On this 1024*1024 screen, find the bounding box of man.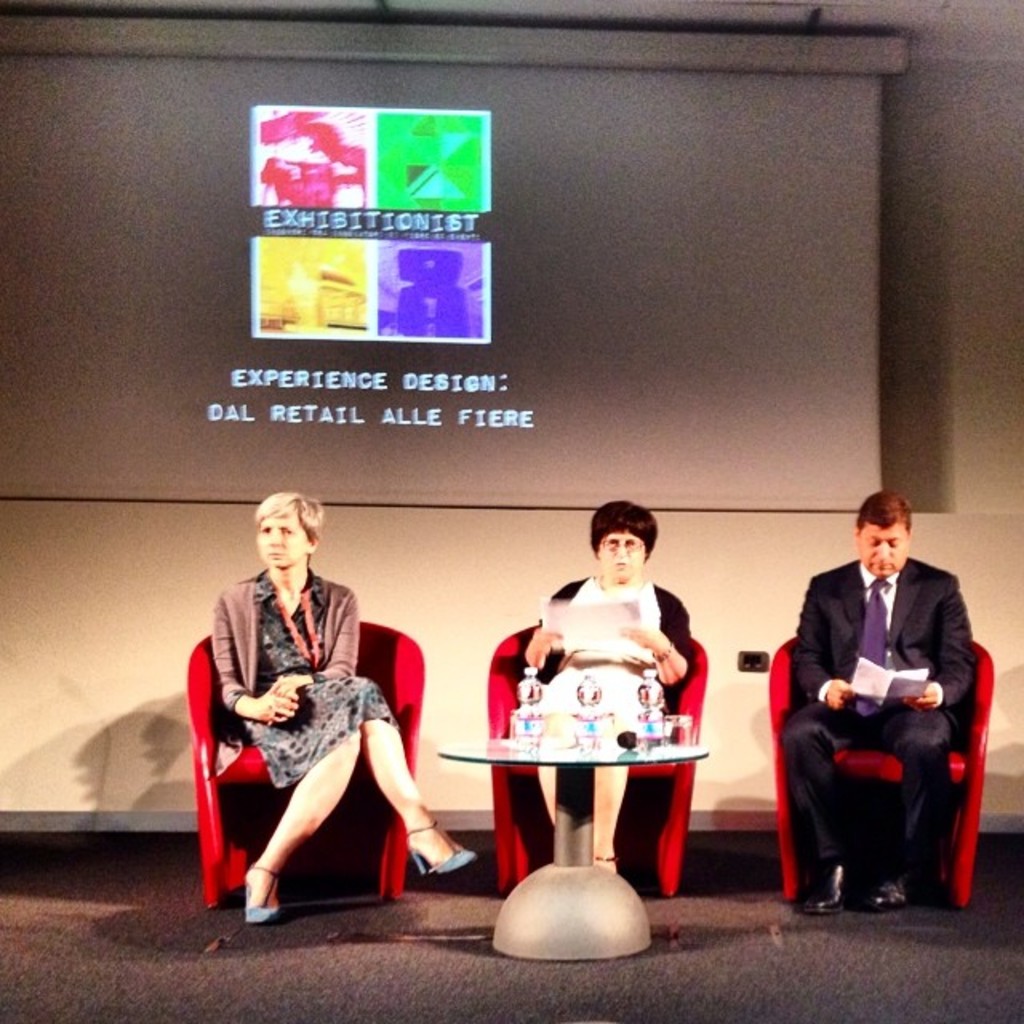
Bounding box: l=786, t=488, r=995, b=917.
